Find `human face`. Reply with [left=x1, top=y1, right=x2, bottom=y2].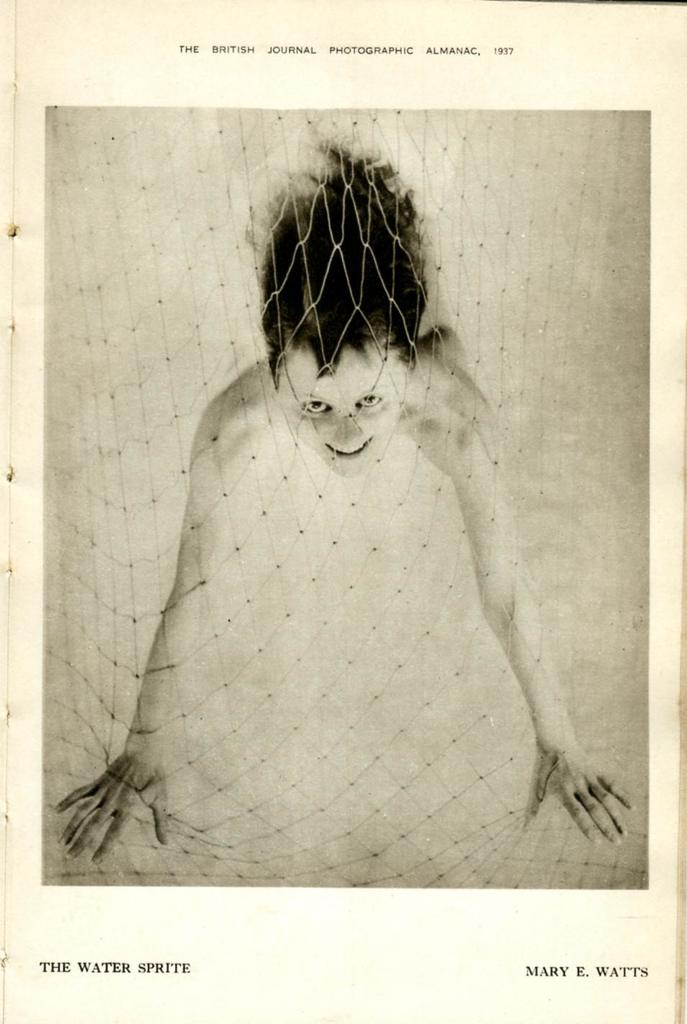
[left=286, top=345, right=404, bottom=475].
